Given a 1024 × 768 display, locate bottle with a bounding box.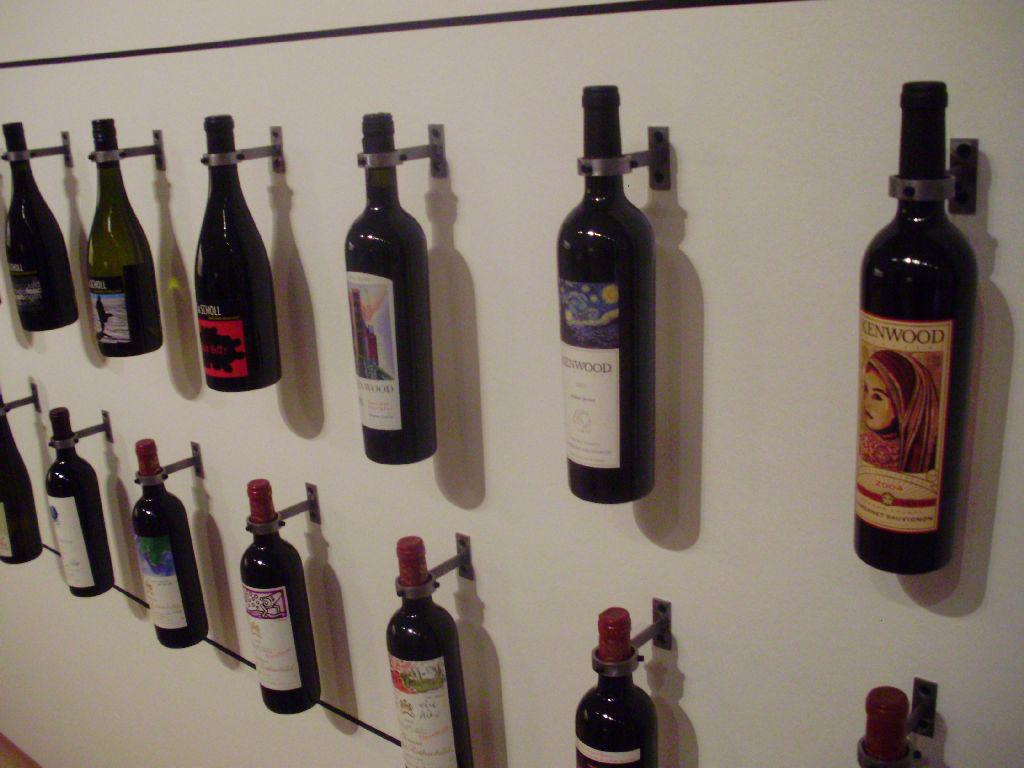
Located: detection(575, 602, 666, 767).
